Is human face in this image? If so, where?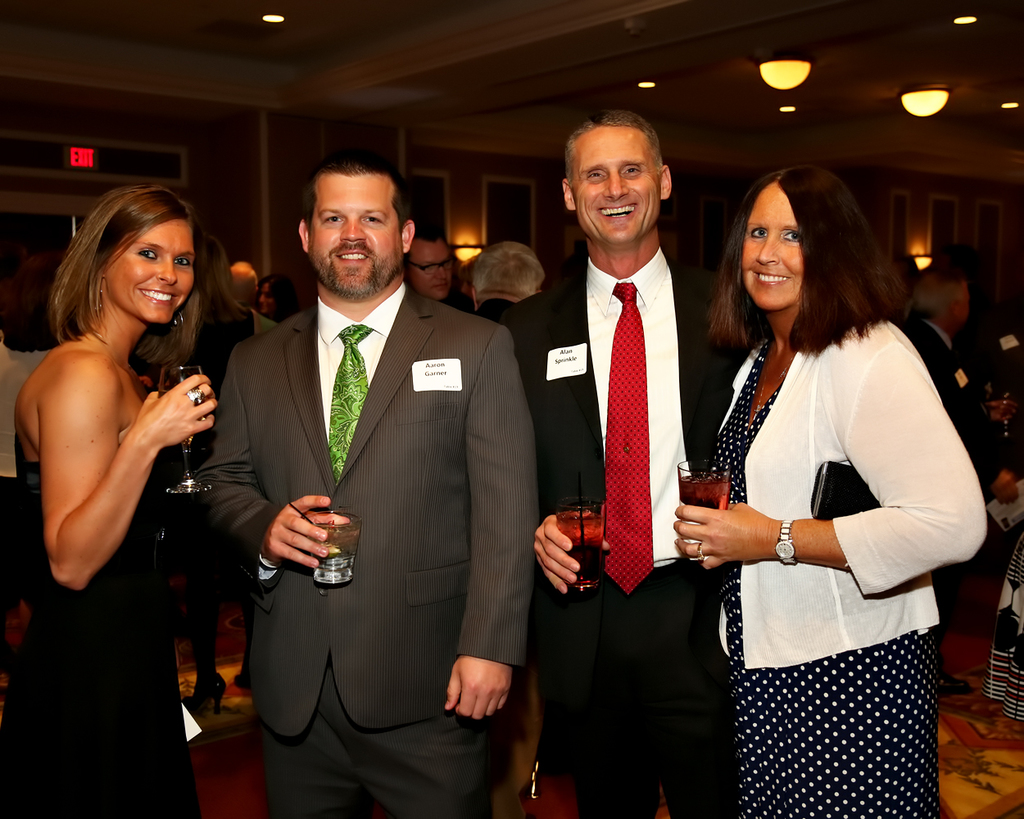
Yes, at [574,128,663,246].
